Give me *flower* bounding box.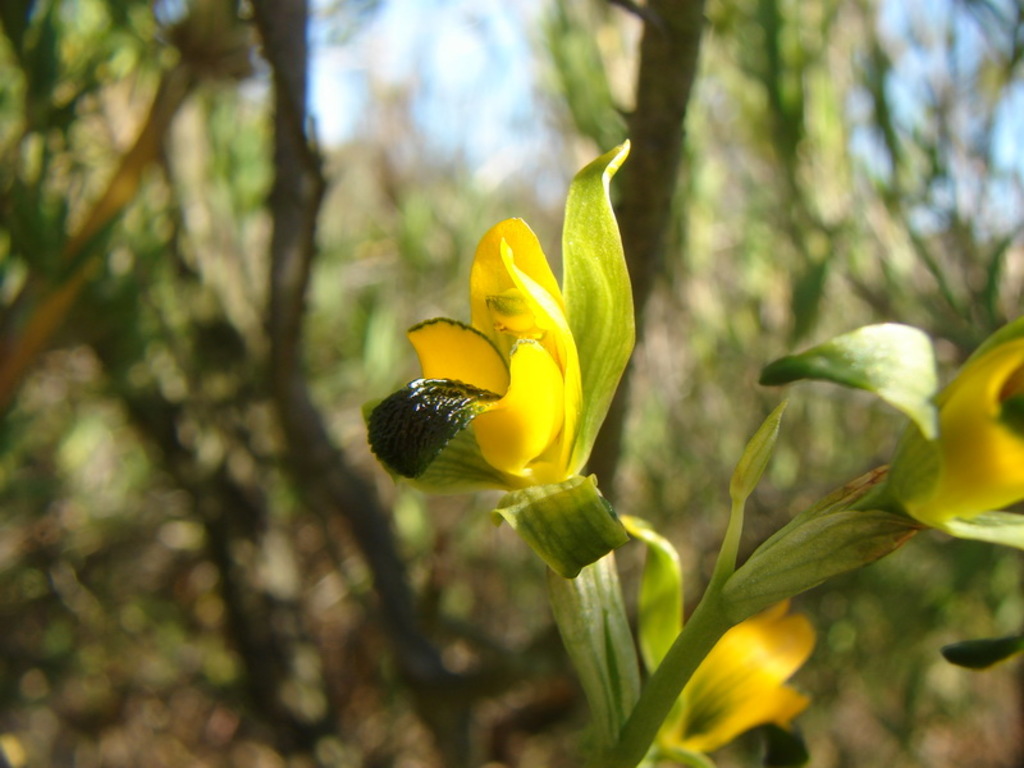
655 599 819 759.
